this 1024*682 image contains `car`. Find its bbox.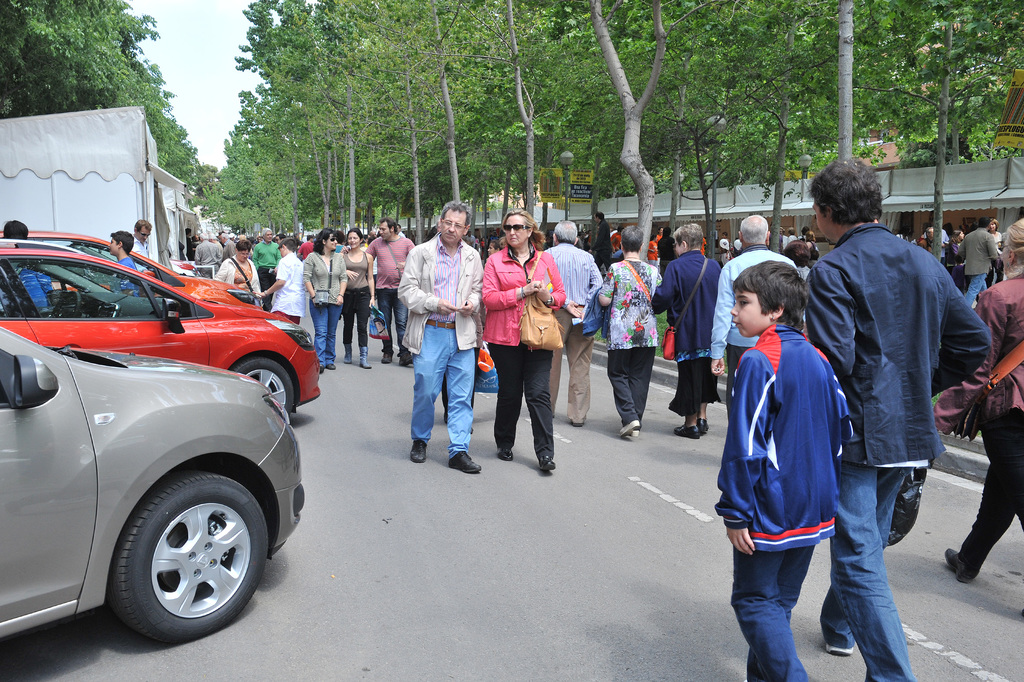
crop(0, 233, 263, 309).
